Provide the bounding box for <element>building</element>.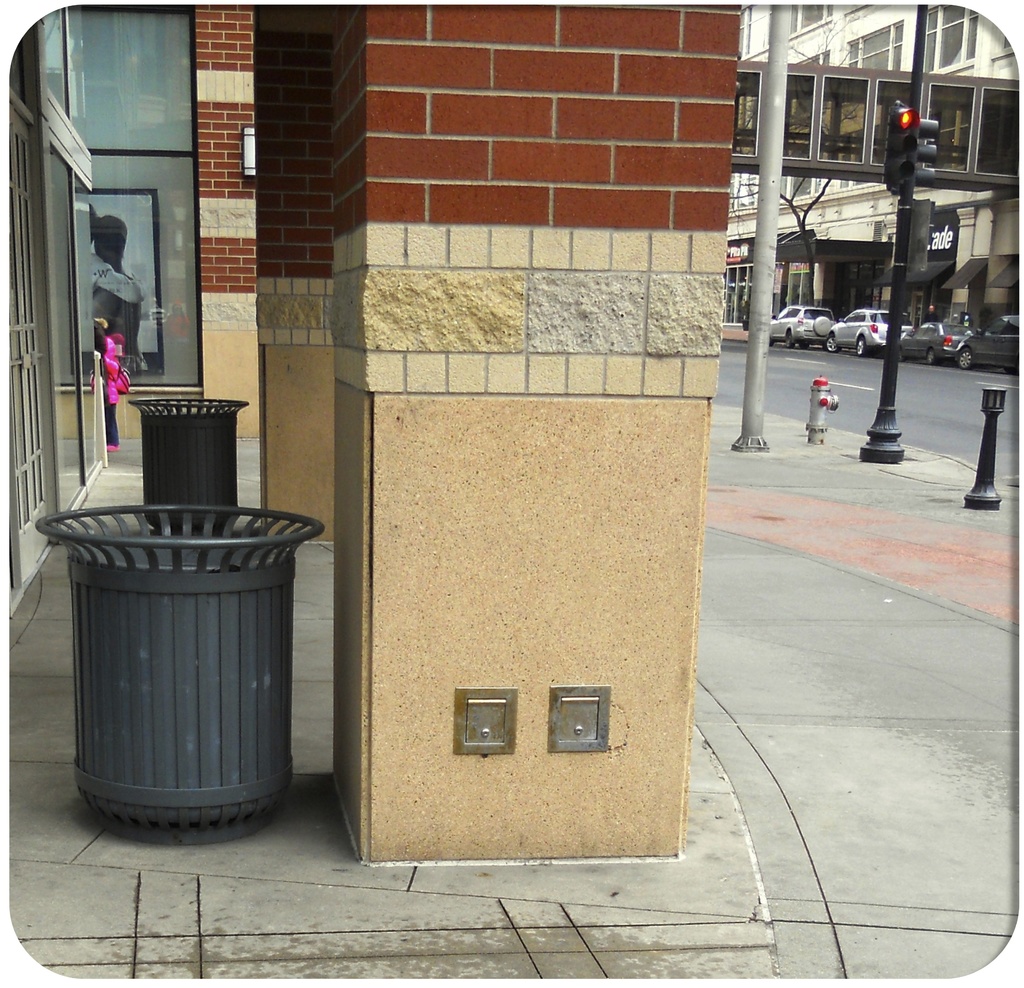
rect(9, 0, 739, 861).
